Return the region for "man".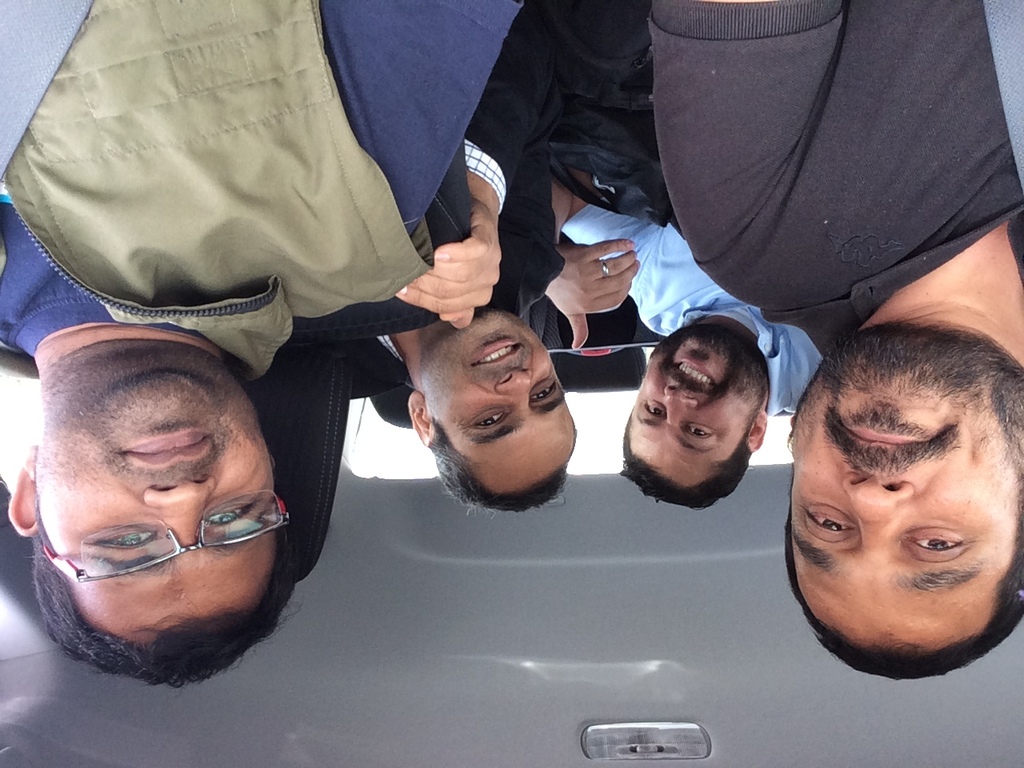
bbox=(0, 0, 523, 687).
